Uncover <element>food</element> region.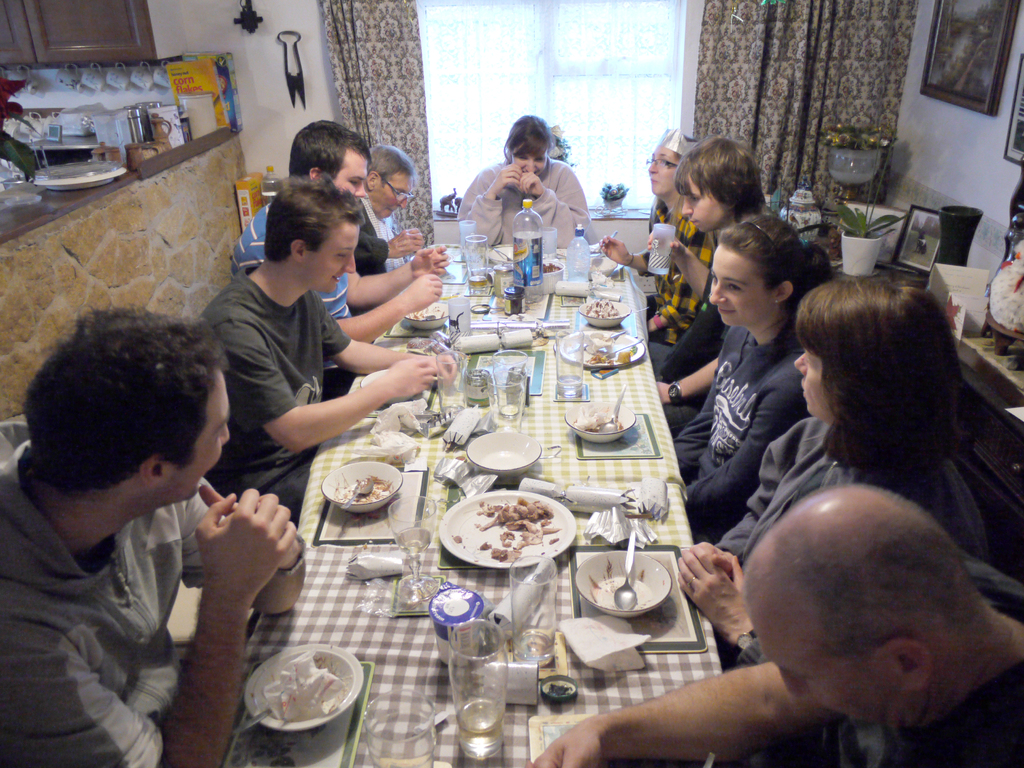
Uncovered: (x1=619, y1=345, x2=634, y2=366).
